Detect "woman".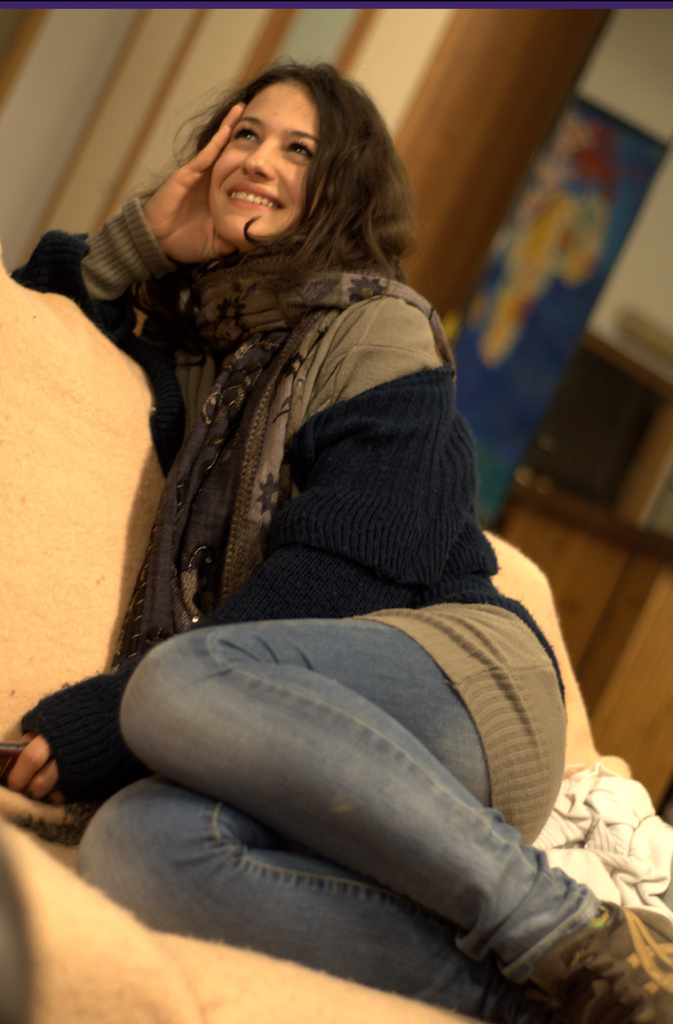
Detected at select_region(36, 49, 583, 1023).
